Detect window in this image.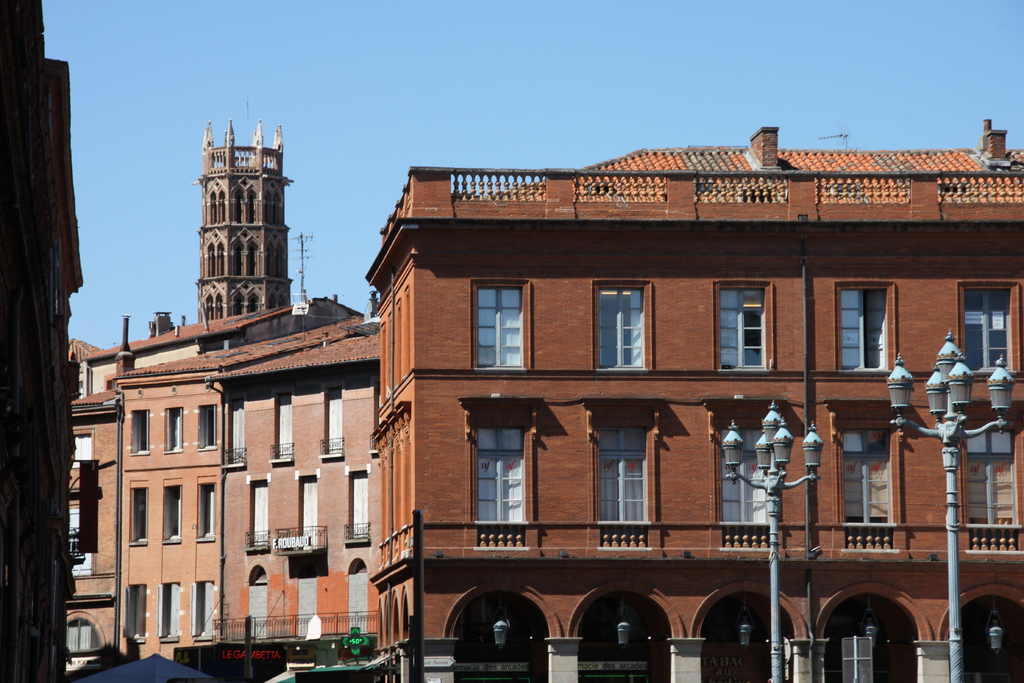
Detection: [left=320, top=384, right=344, bottom=454].
